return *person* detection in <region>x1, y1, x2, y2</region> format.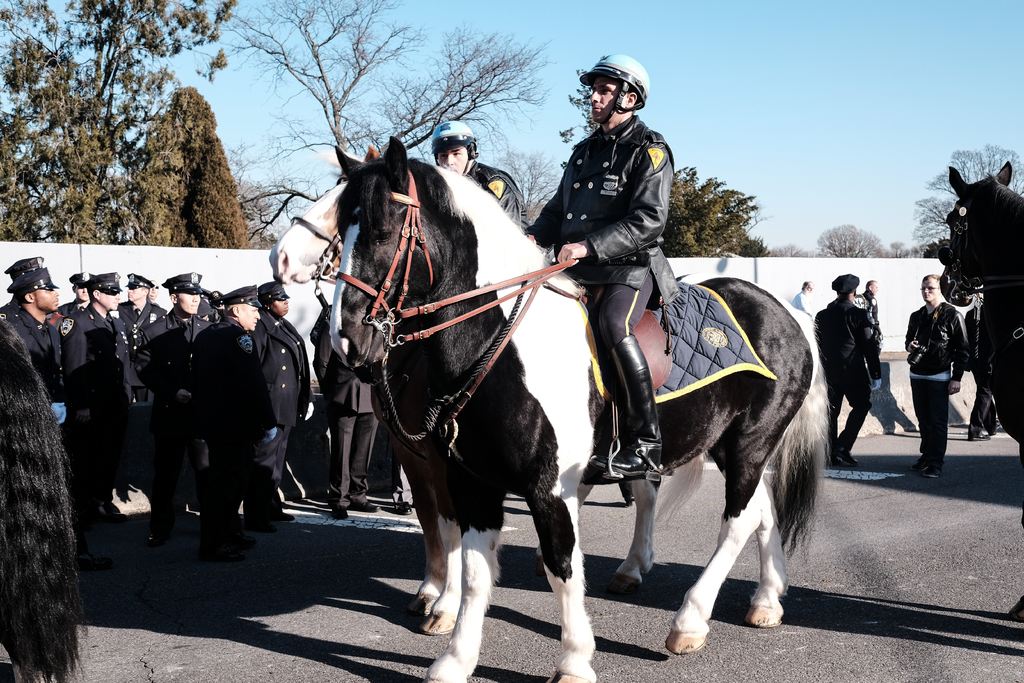
<region>961, 286, 1006, 447</region>.
